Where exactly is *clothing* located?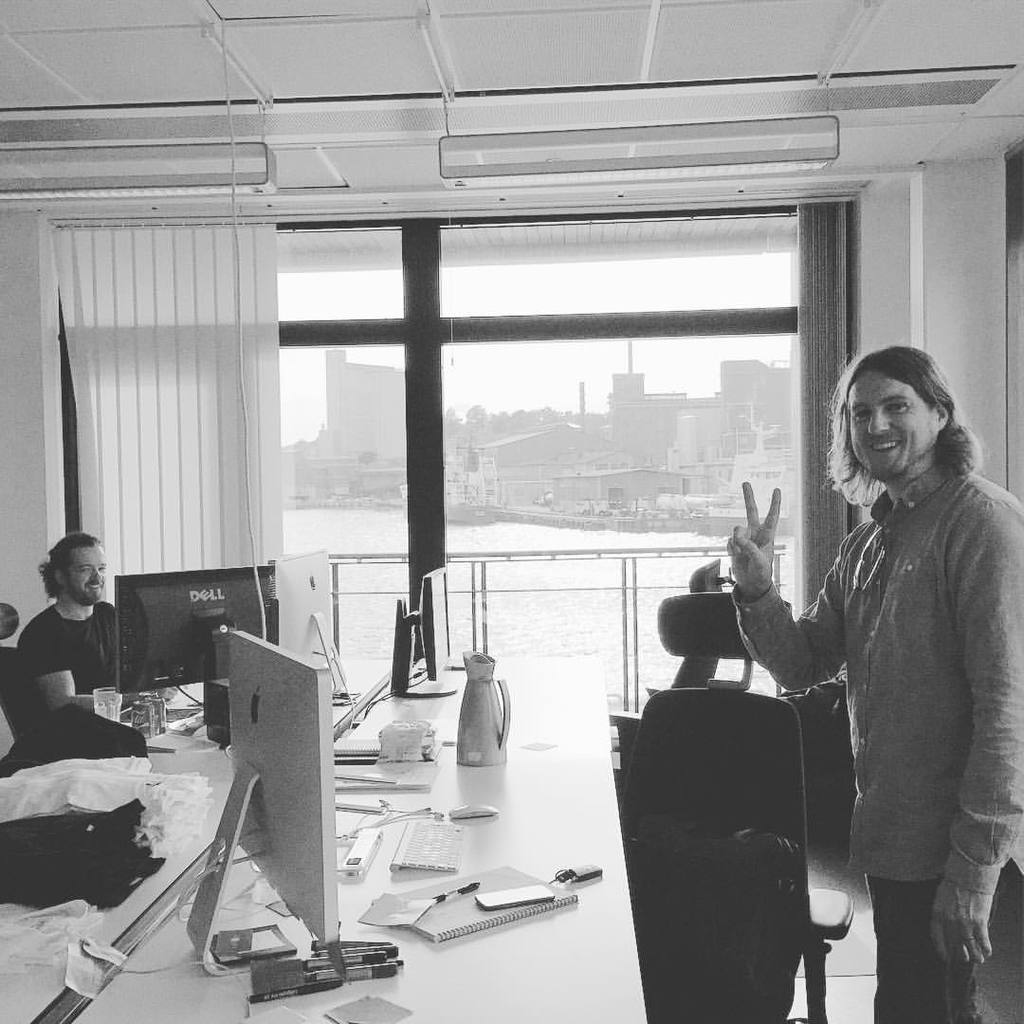
Its bounding box is [741,466,1023,1021].
